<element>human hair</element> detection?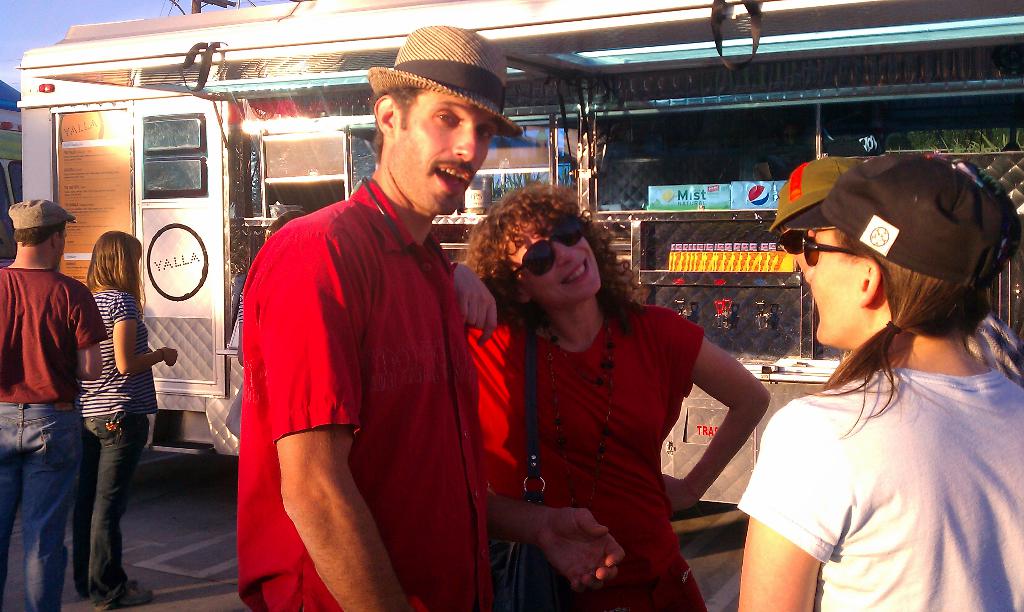
(x1=374, y1=86, x2=424, y2=157)
